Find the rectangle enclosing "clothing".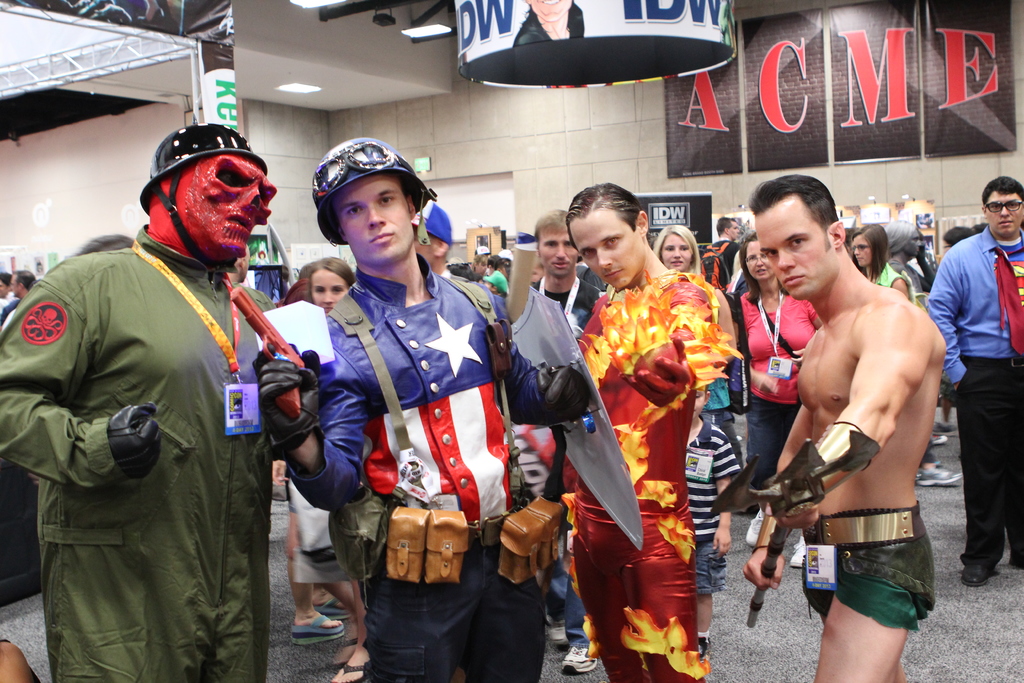
<box>552,263,740,682</box>.
